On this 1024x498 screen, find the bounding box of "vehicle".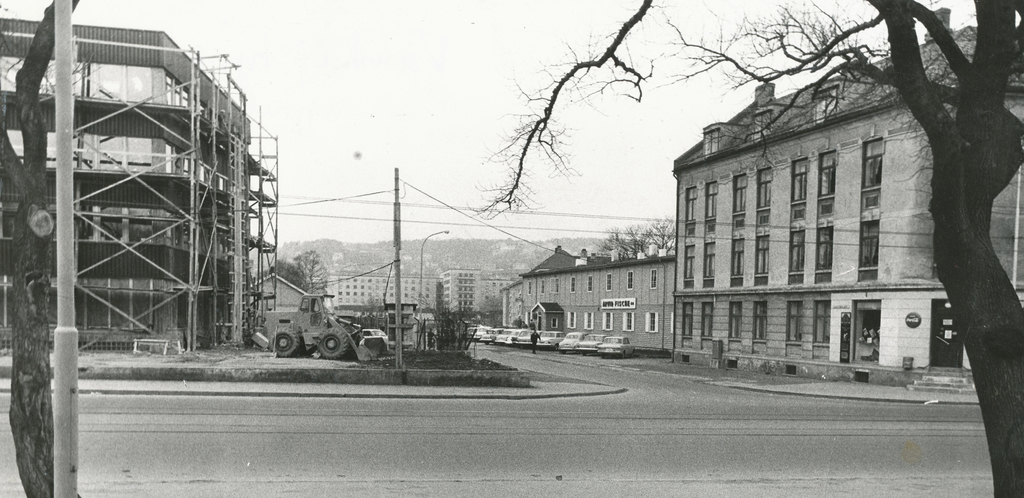
Bounding box: 572/333/601/358.
